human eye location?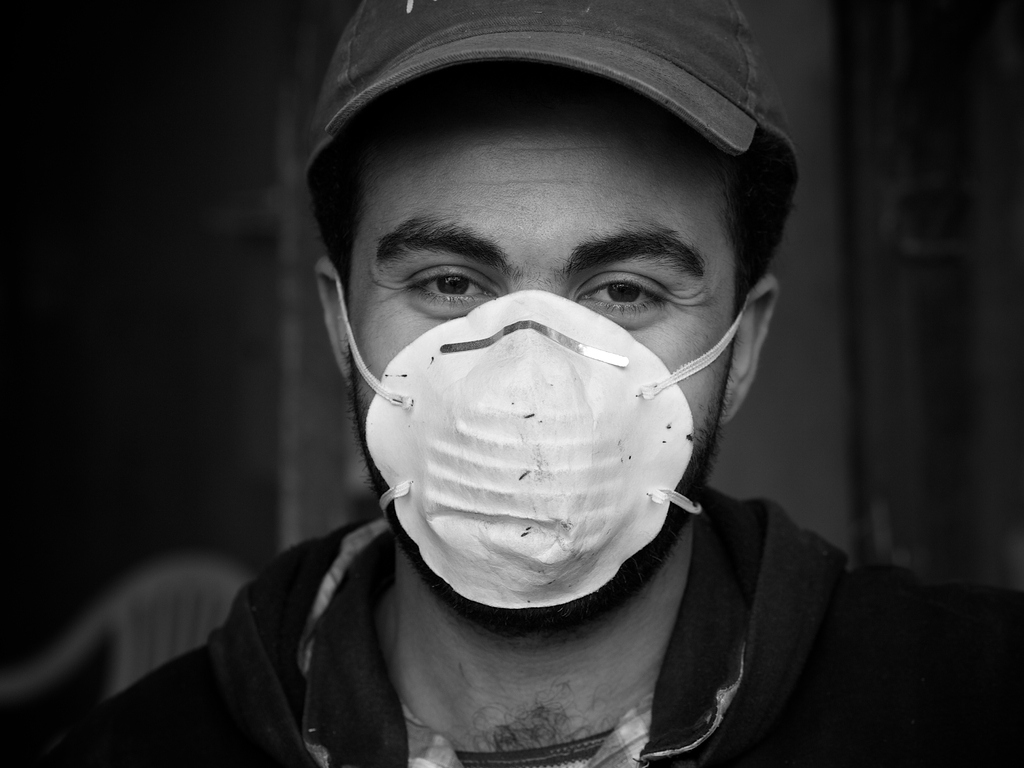
region(571, 261, 686, 327)
